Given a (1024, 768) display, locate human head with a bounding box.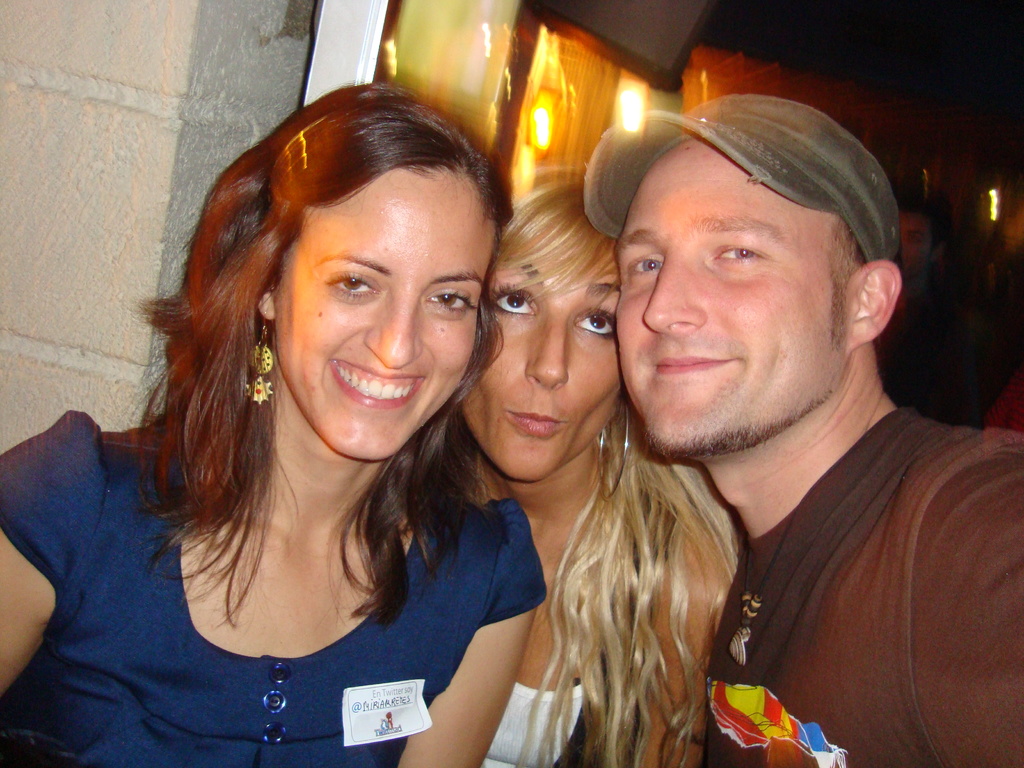
Located: <region>244, 86, 505, 475</region>.
